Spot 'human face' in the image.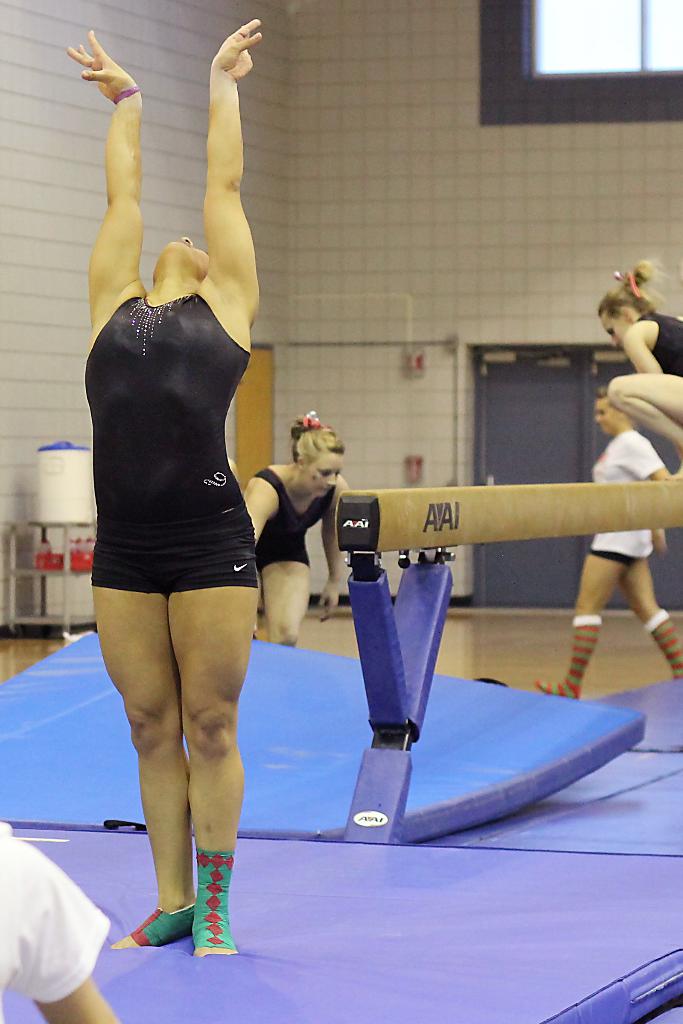
'human face' found at bbox=(306, 455, 342, 499).
